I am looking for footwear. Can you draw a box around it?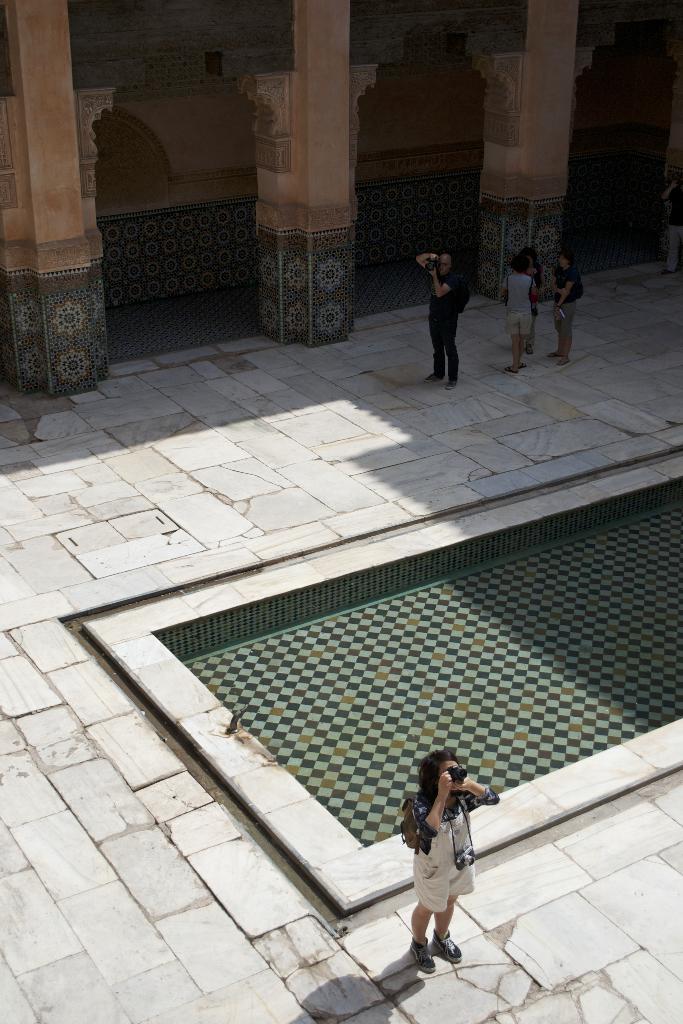
Sure, the bounding box is box(525, 344, 534, 358).
